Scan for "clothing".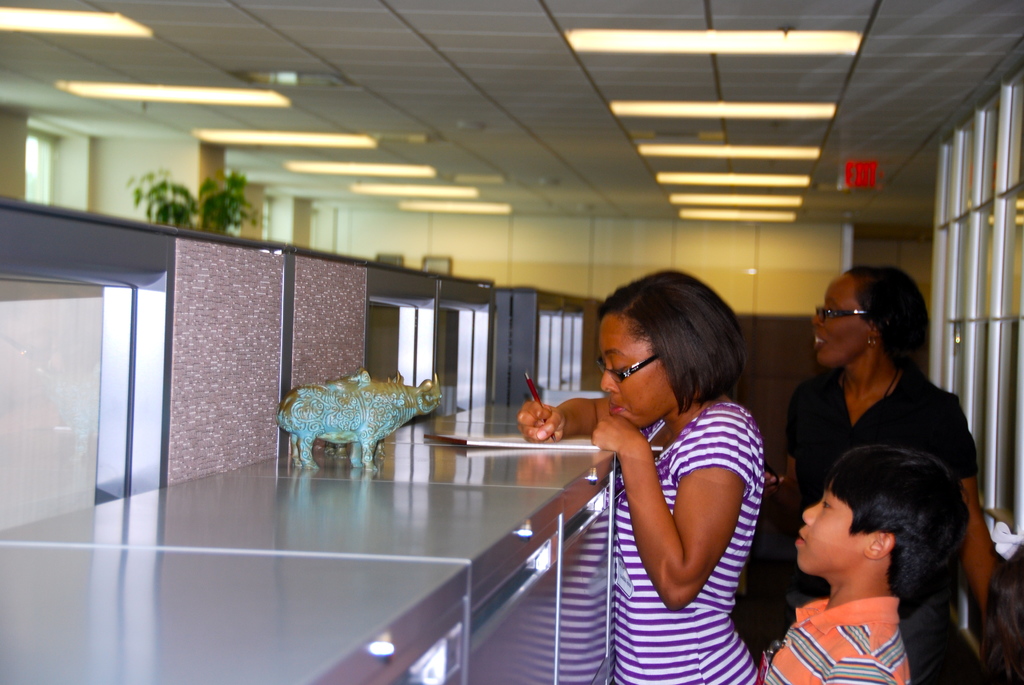
Scan result: <region>764, 595, 909, 684</region>.
